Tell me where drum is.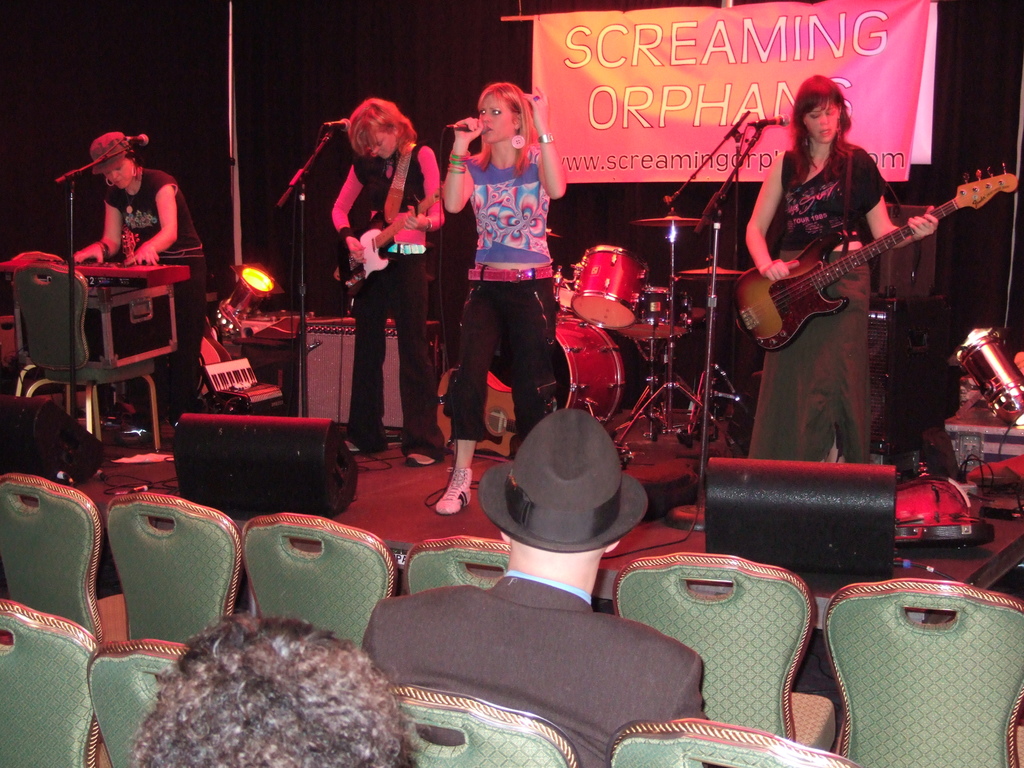
drum is at bbox=(620, 290, 689, 344).
